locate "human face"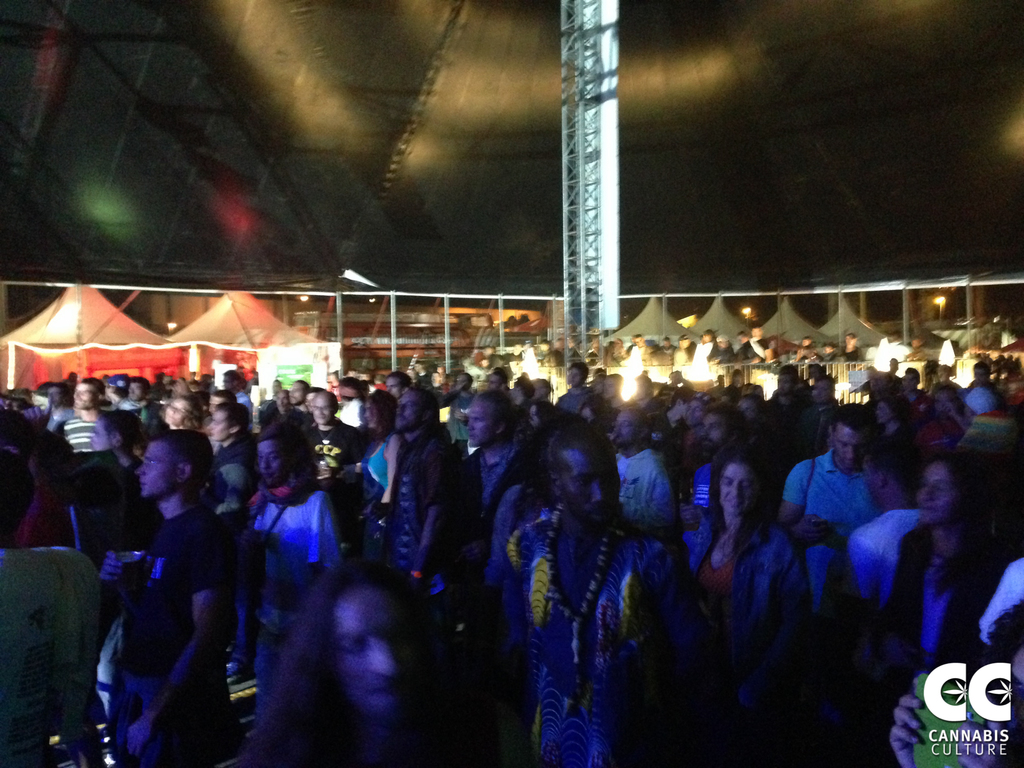
region(332, 588, 419, 705)
